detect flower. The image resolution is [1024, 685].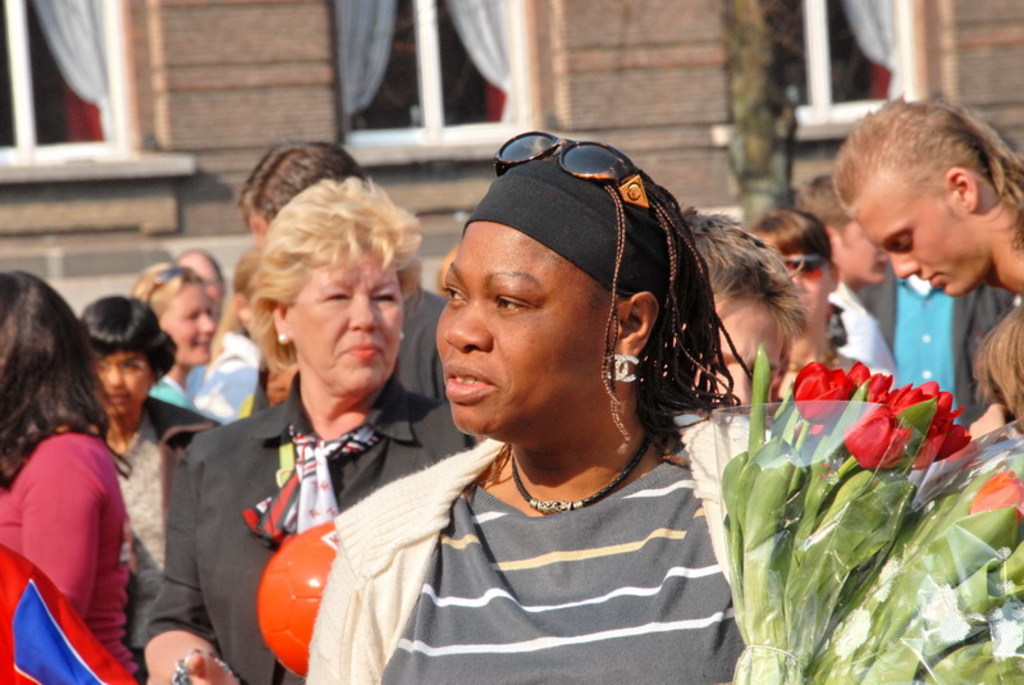
{"left": 795, "top": 355, "right": 855, "bottom": 434}.
